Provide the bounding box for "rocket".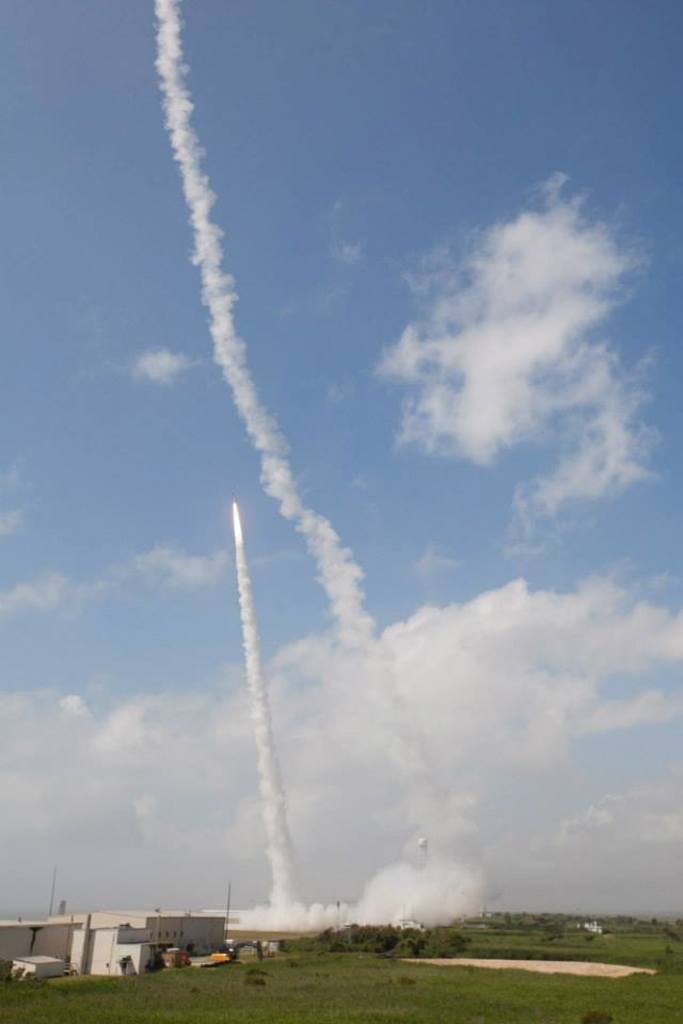
<region>227, 498, 240, 507</region>.
